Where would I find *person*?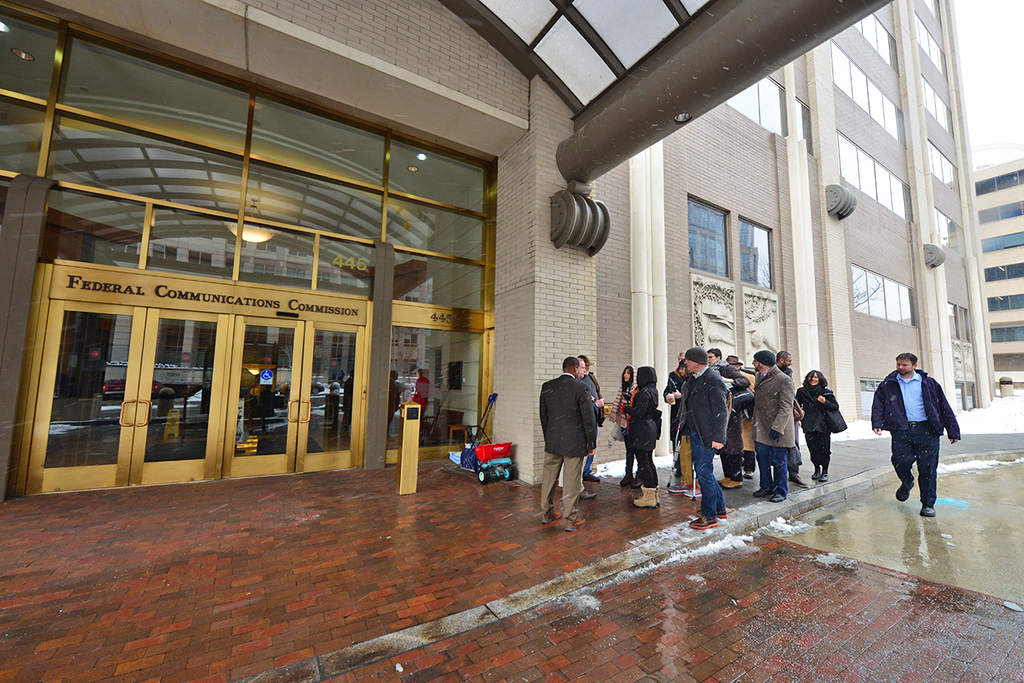
At crop(556, 351, 607, 504).
